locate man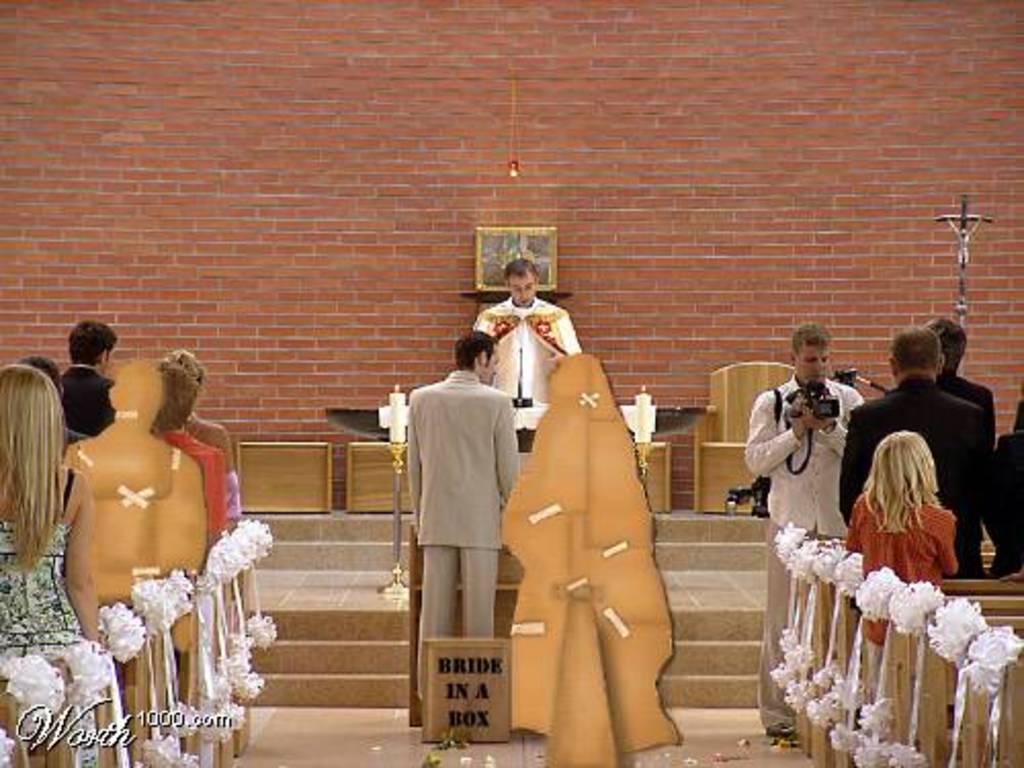
box(932, 315, 991, 406)
